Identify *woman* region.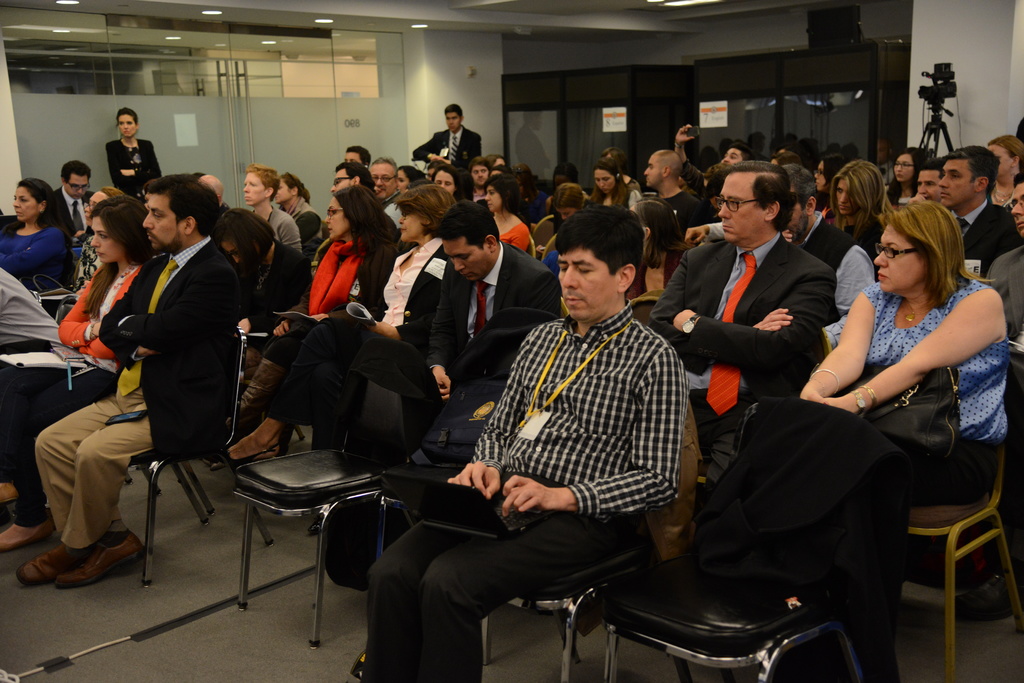
Region: (106, 104, 161, 196).
